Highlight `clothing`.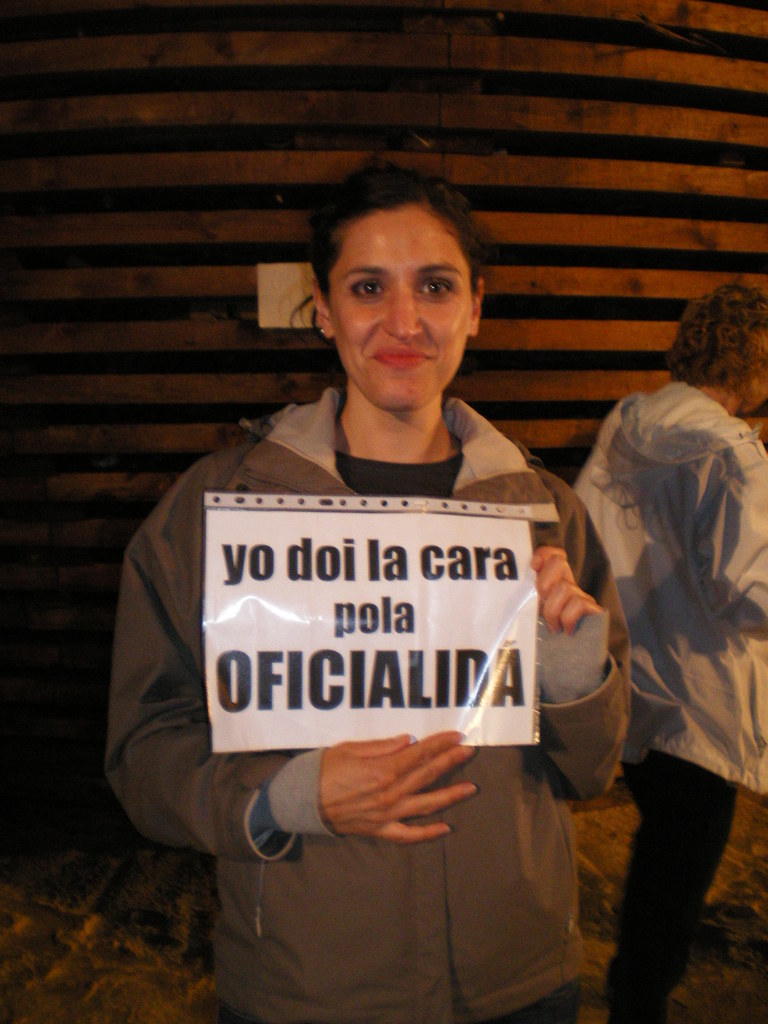
Highlighted region: 574,380,767,1005.
